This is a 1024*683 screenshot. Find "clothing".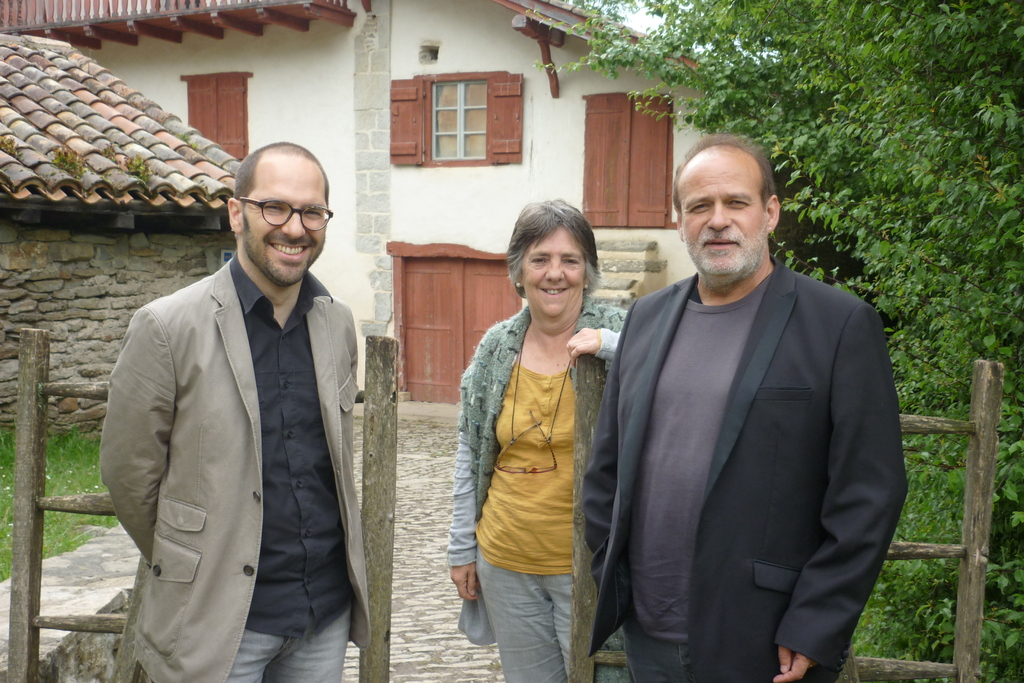
Bounding box: [102,249,374,682].
